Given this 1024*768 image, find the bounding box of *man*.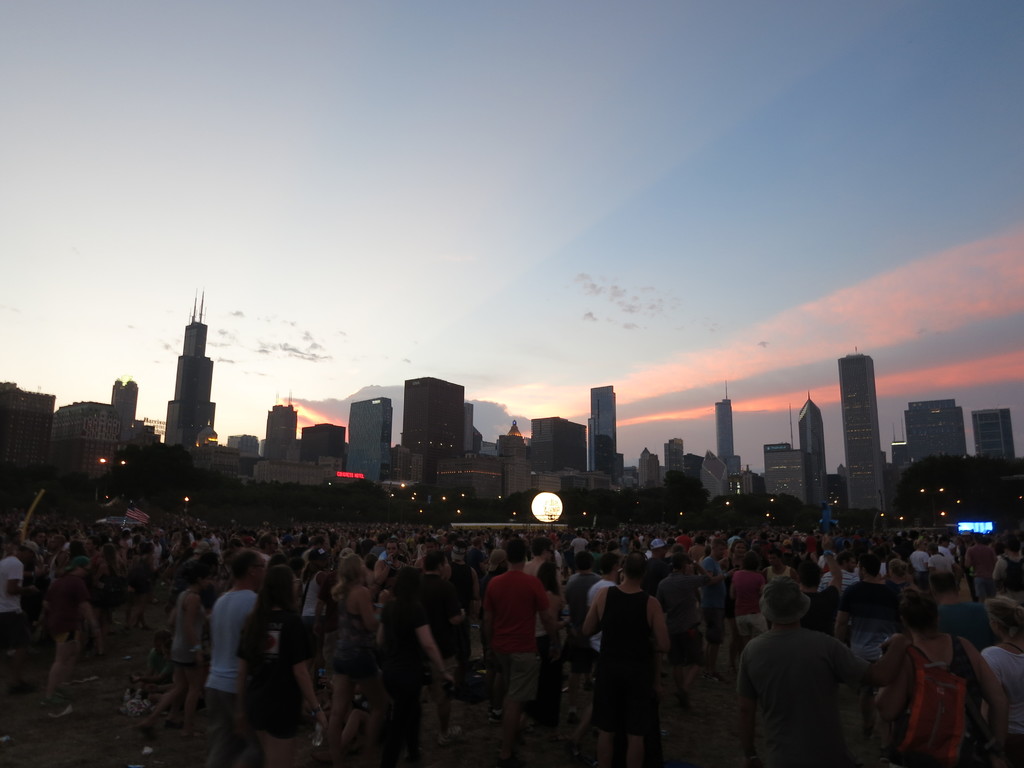
[x1=739, y1=577, x2=863, y2=767].
